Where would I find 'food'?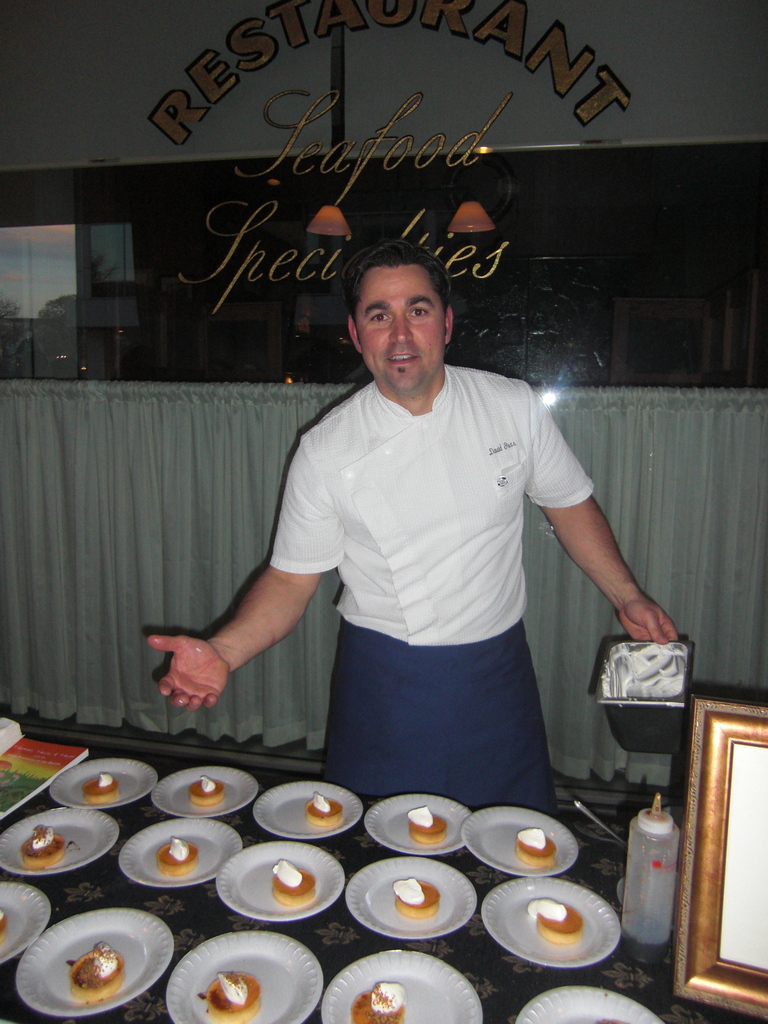
At bbox(159, 834, 201, 874).
